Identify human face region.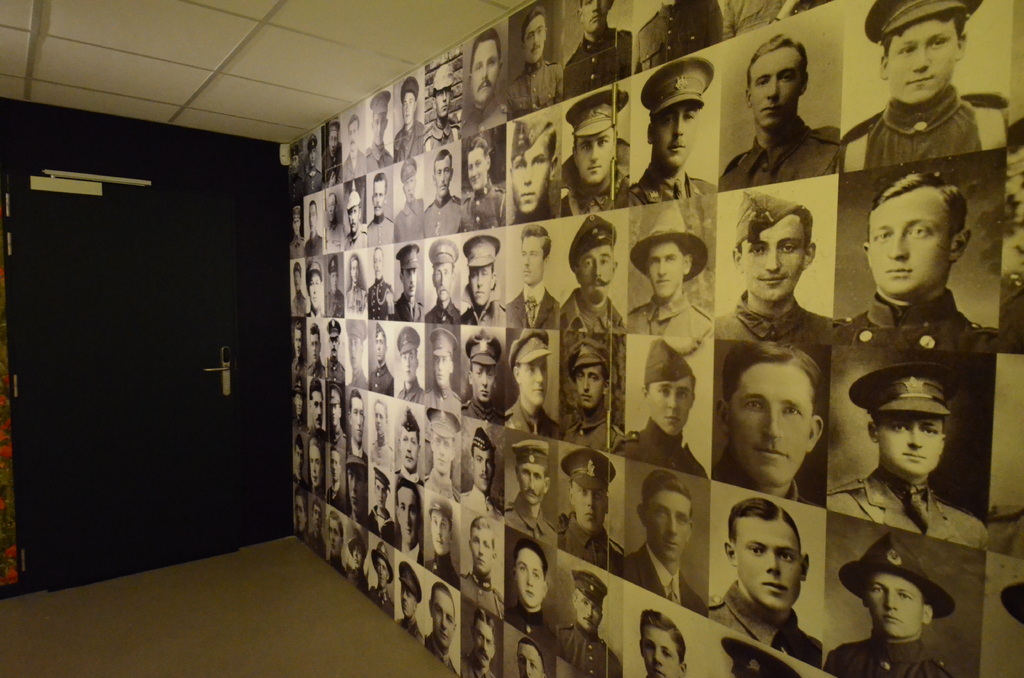
Region: BBox(473, 622, 492, 666).
